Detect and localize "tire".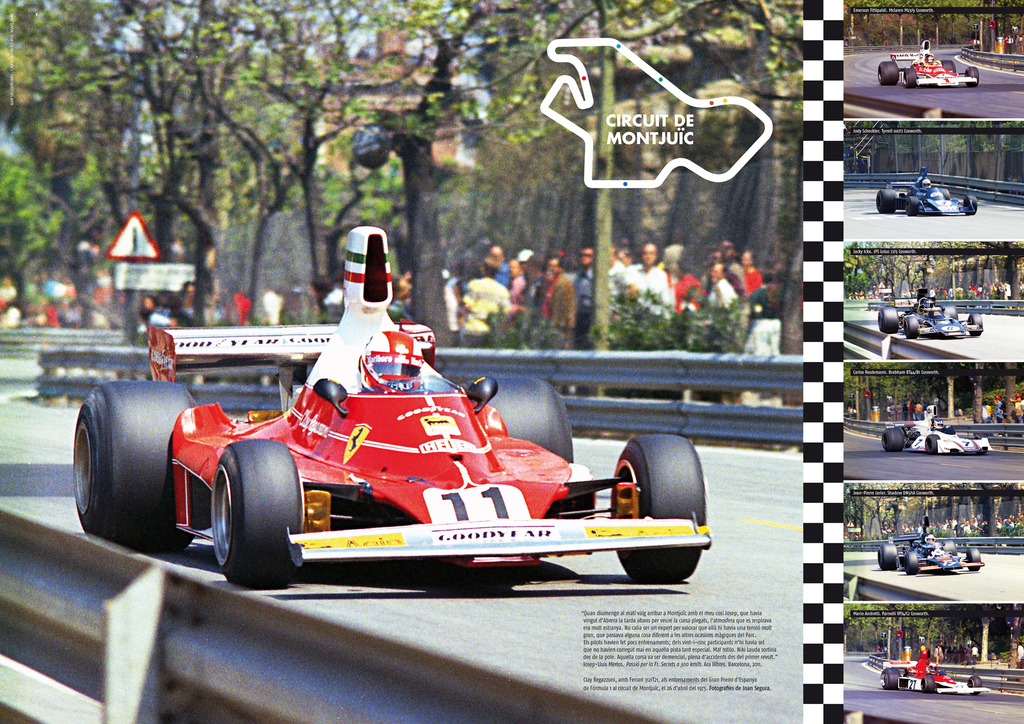
Localized at region(947, 304, 958, 319).
